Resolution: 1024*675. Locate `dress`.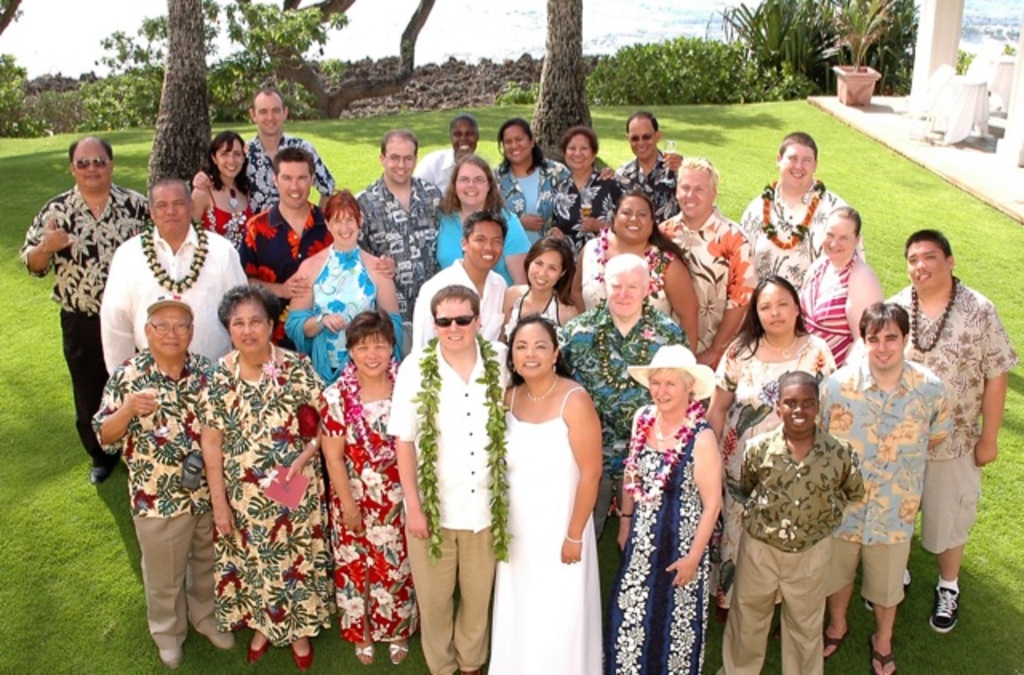
crop(802, 258, 858, 374).
